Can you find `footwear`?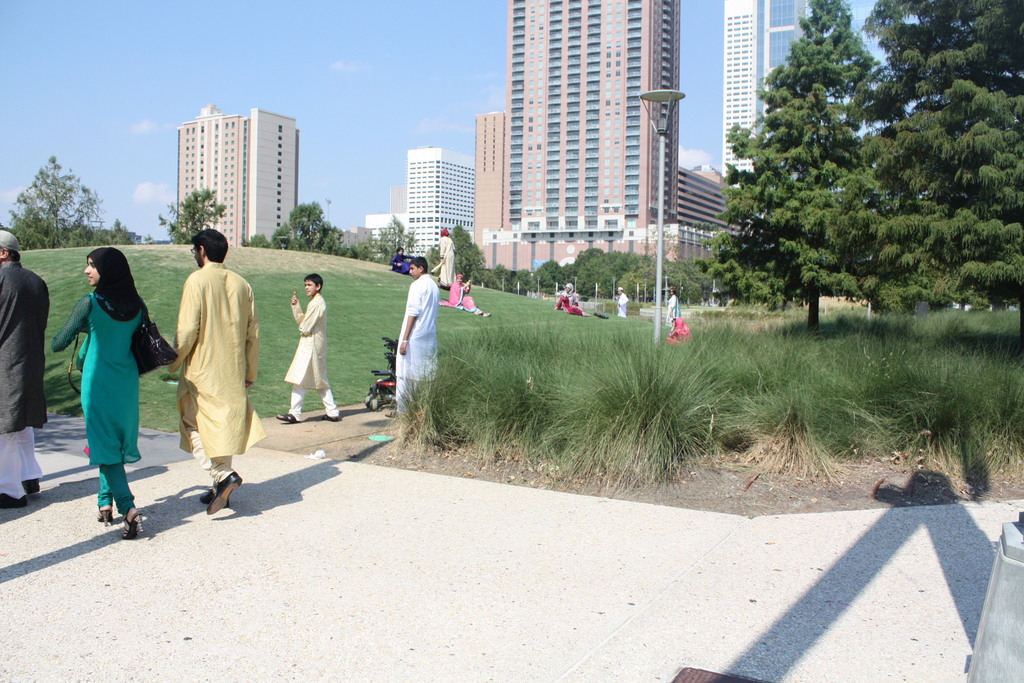
Yes, bounding box: bbox=[0, 486, 28, 507].
